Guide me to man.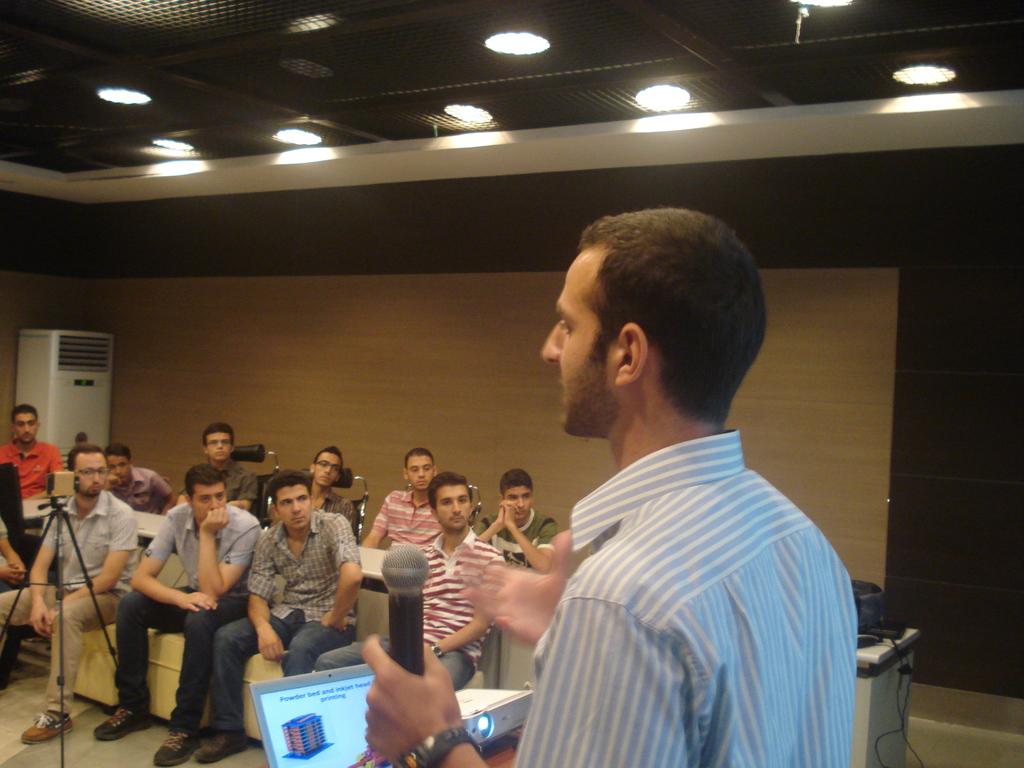
Guidance: <bbox>0, 440, 143, 752</bbox>.
